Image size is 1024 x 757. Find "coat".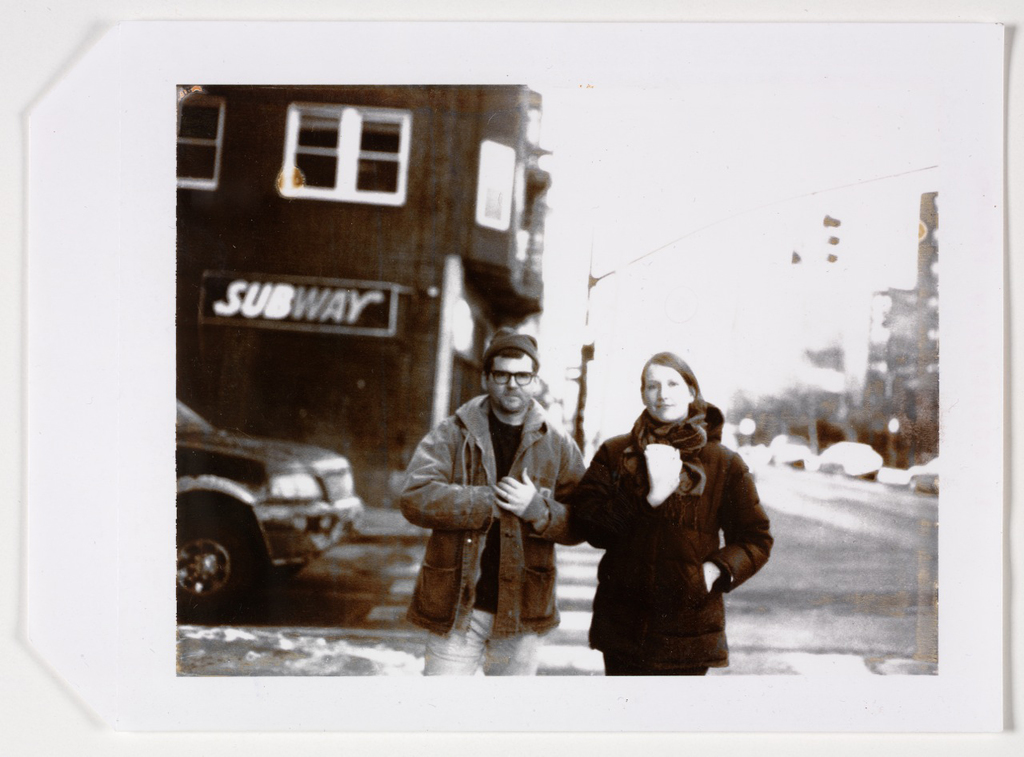
(left=586, top=417, right=778, bottom=665).
